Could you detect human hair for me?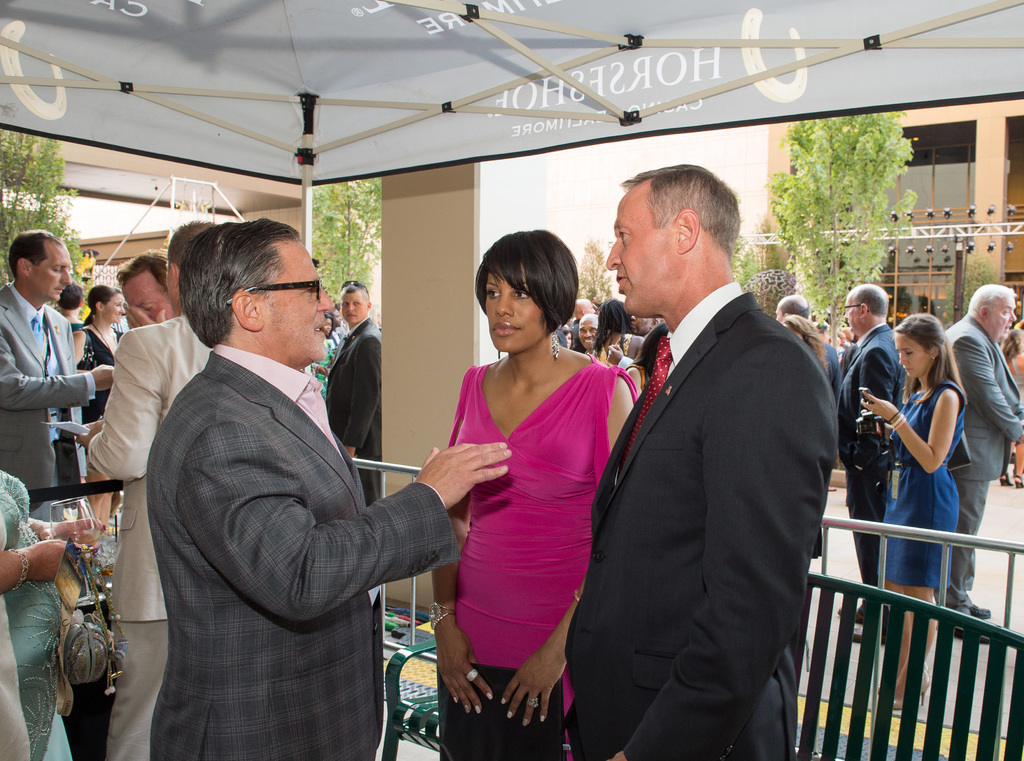
Detection result: (851,285,891,318).
